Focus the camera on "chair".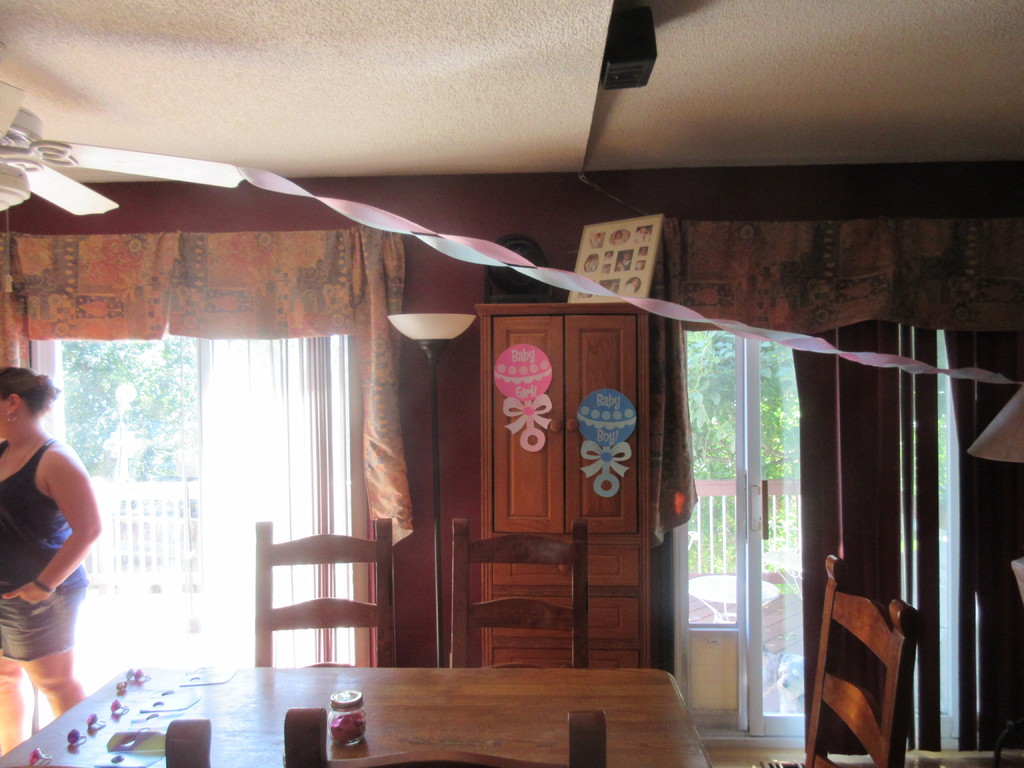
Focus region: x1=451, y1=515, x2=589, y2=669.
